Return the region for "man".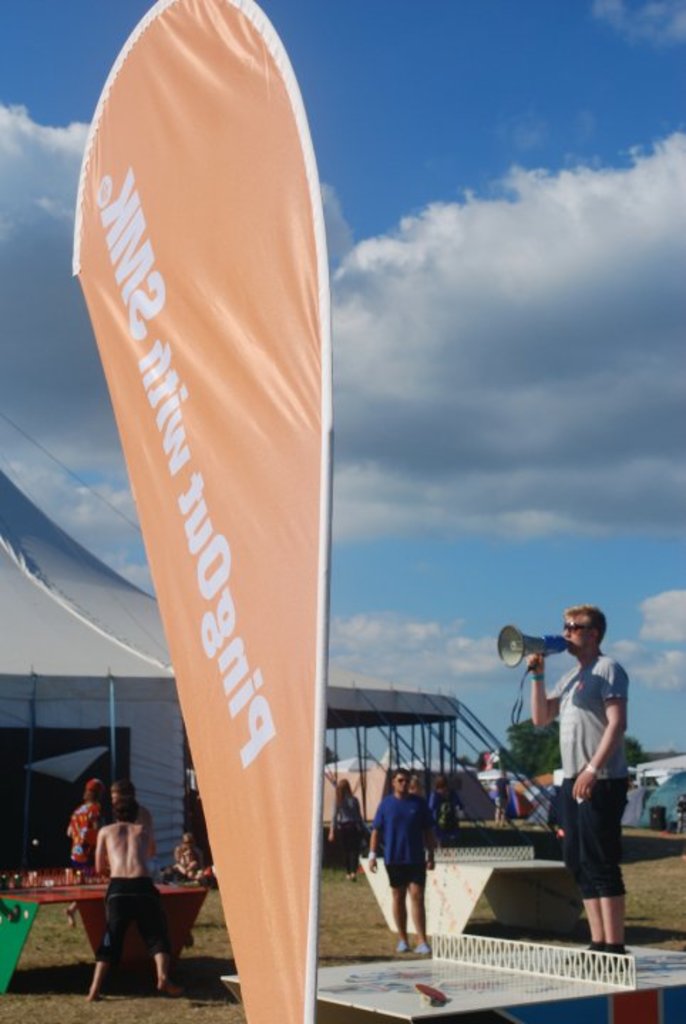
[x1=71, y1=799, x2=191, y2=1001].
